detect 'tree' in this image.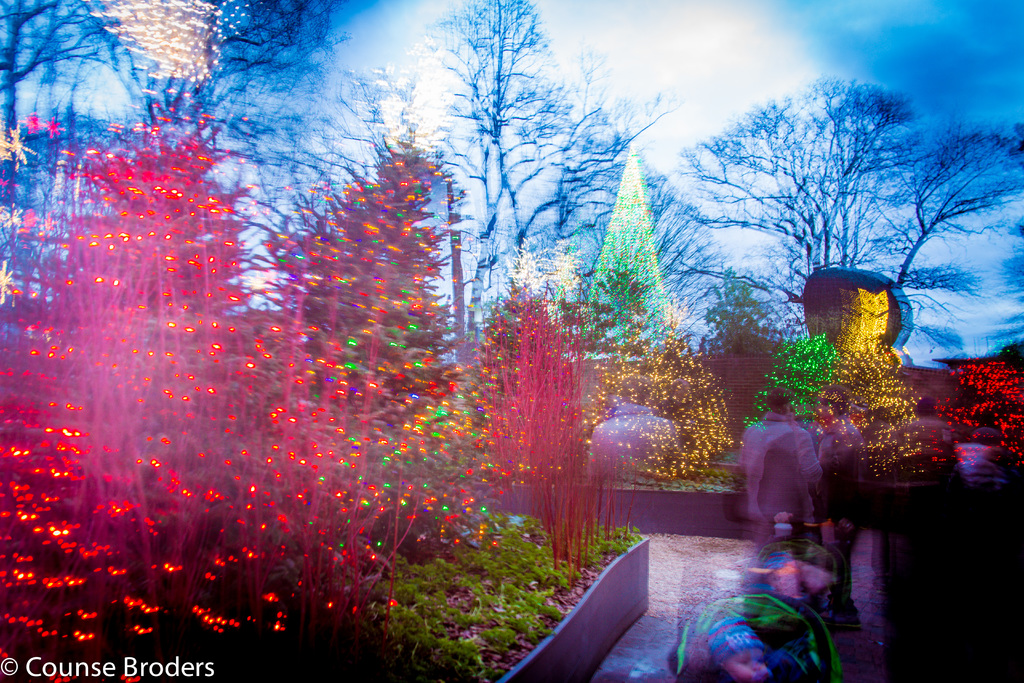
Detection: locate(673, 76, 1023, 356).
